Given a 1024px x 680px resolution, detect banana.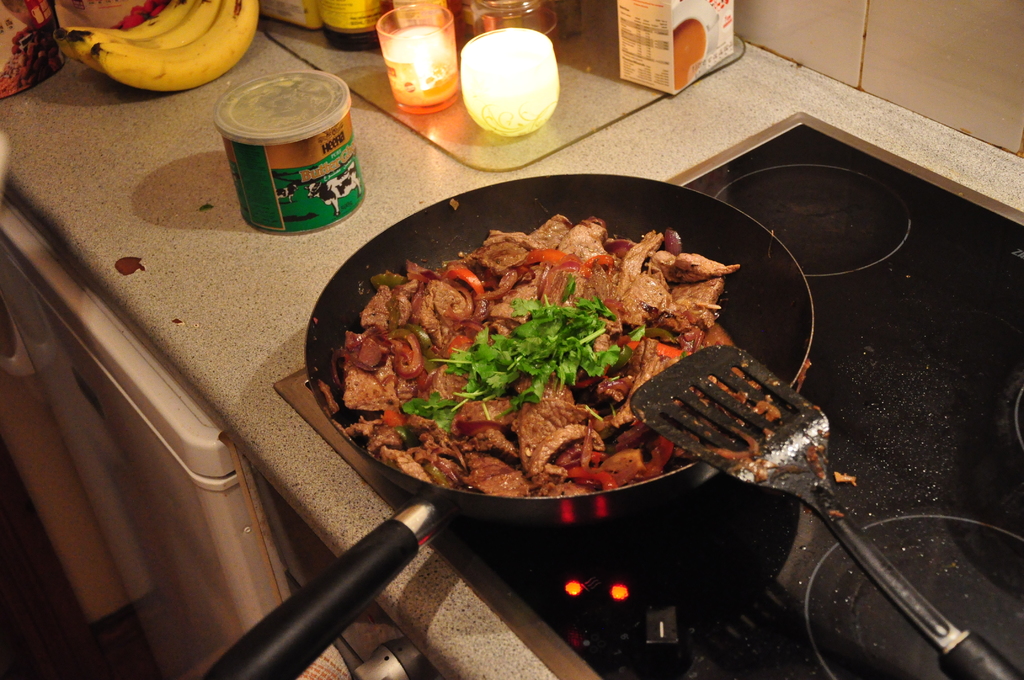
detection(64, 0, 218, 74).
